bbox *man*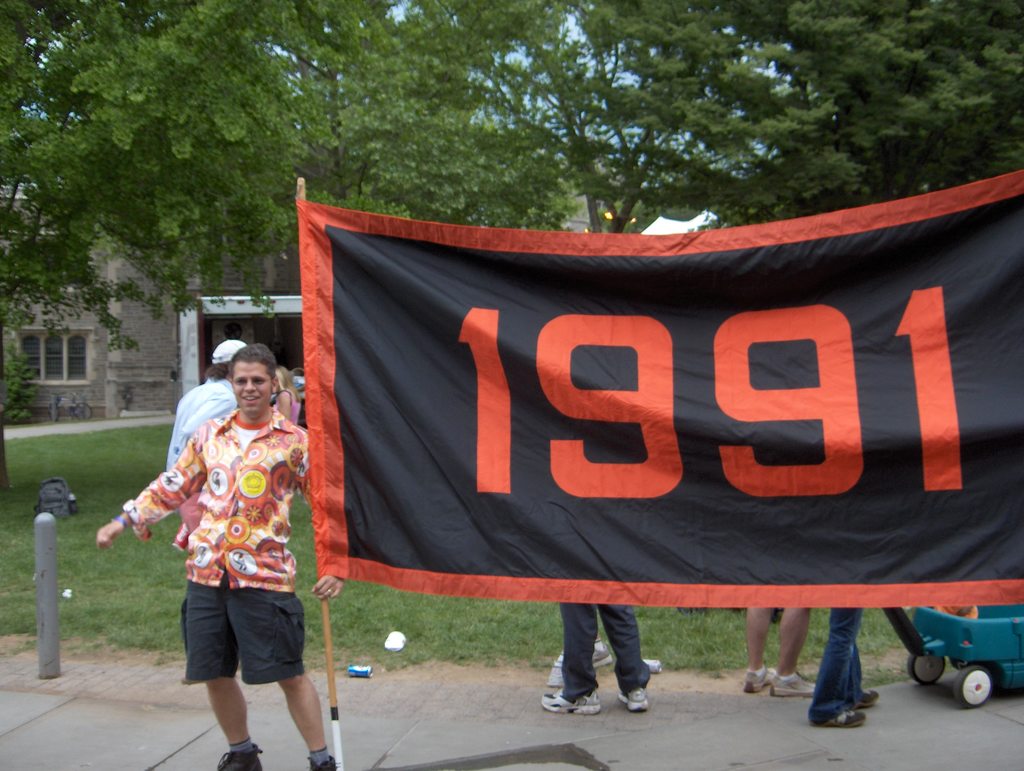
rect(93, 347, 343, 770)
